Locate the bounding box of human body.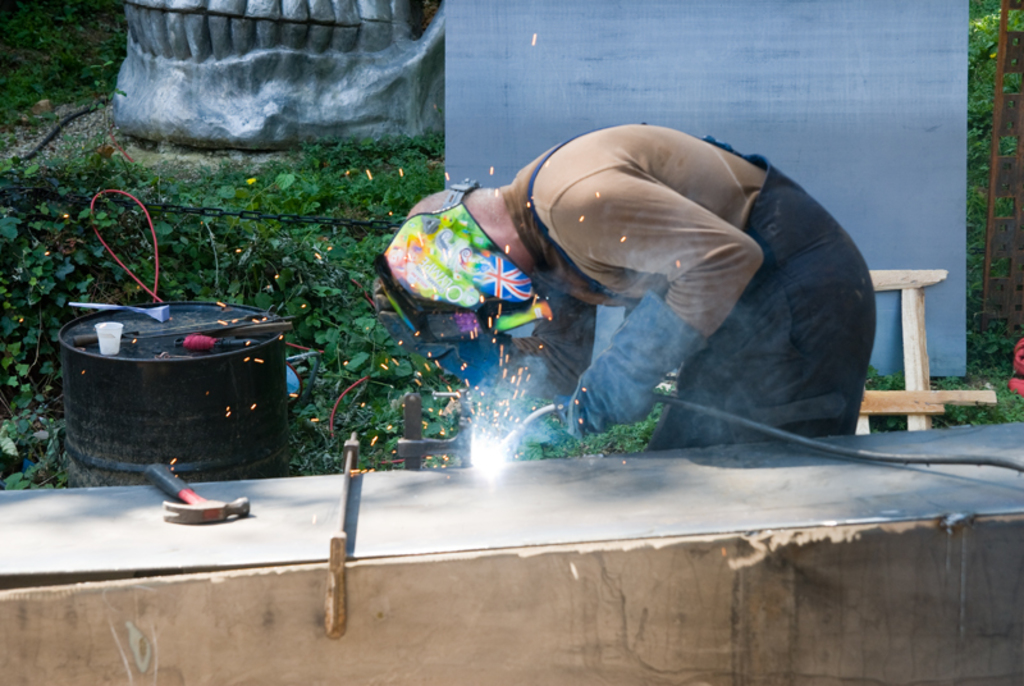
Bounding box: [351,101,867,448].
